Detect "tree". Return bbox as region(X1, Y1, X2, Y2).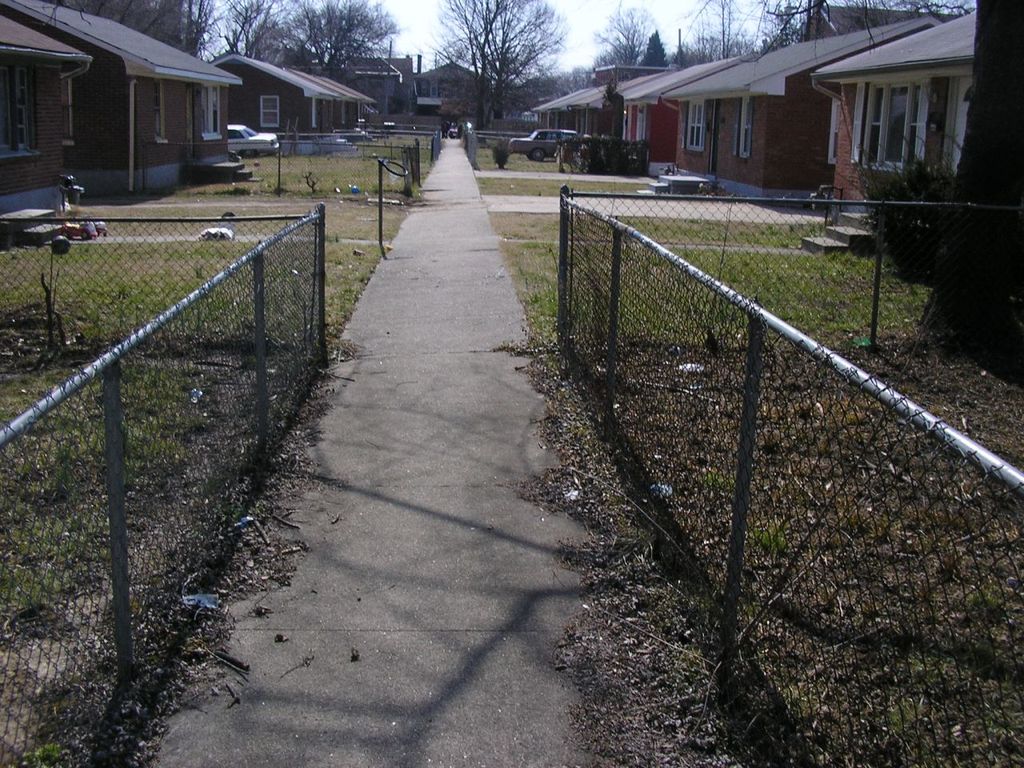
region(88, 0, 215, 50).
